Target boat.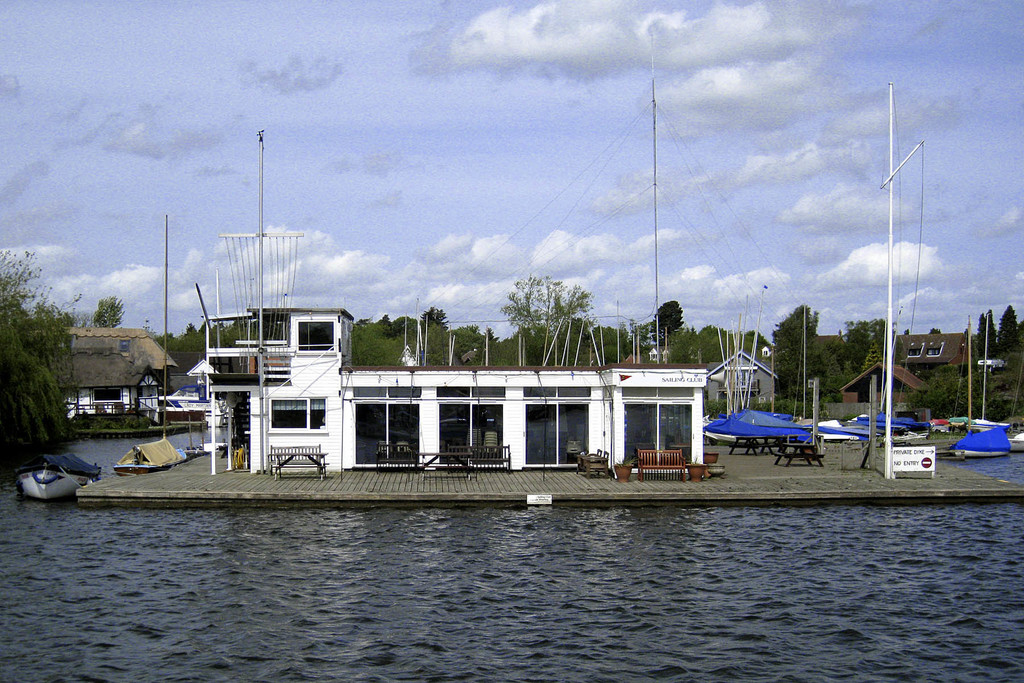
Target region: left=953, top=418, right=1007, bottom=462.
